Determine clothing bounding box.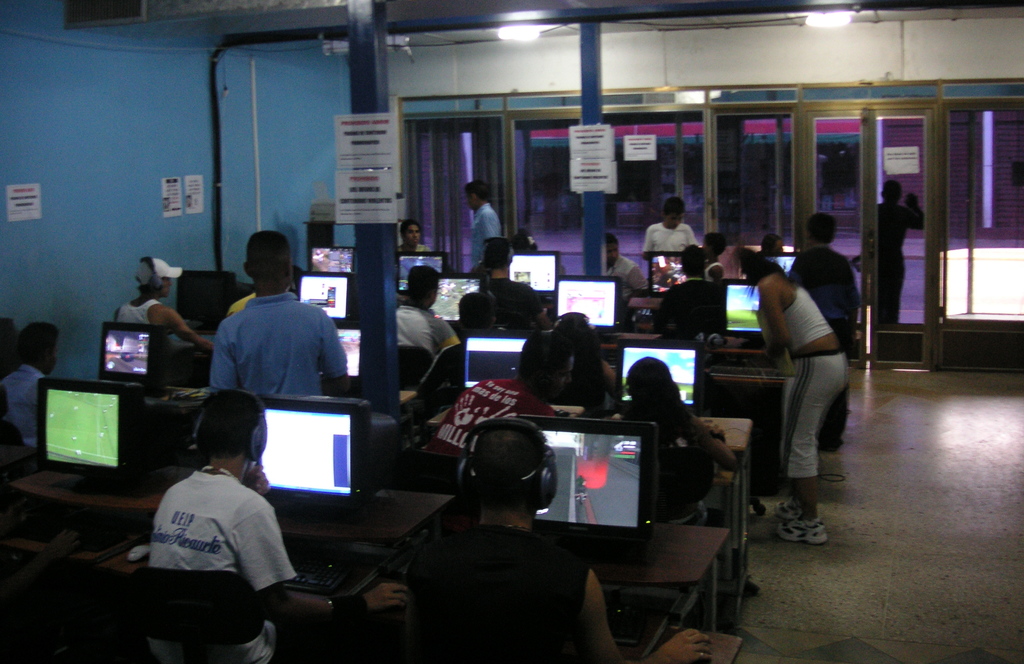
Determined: 604 255 660 303.
